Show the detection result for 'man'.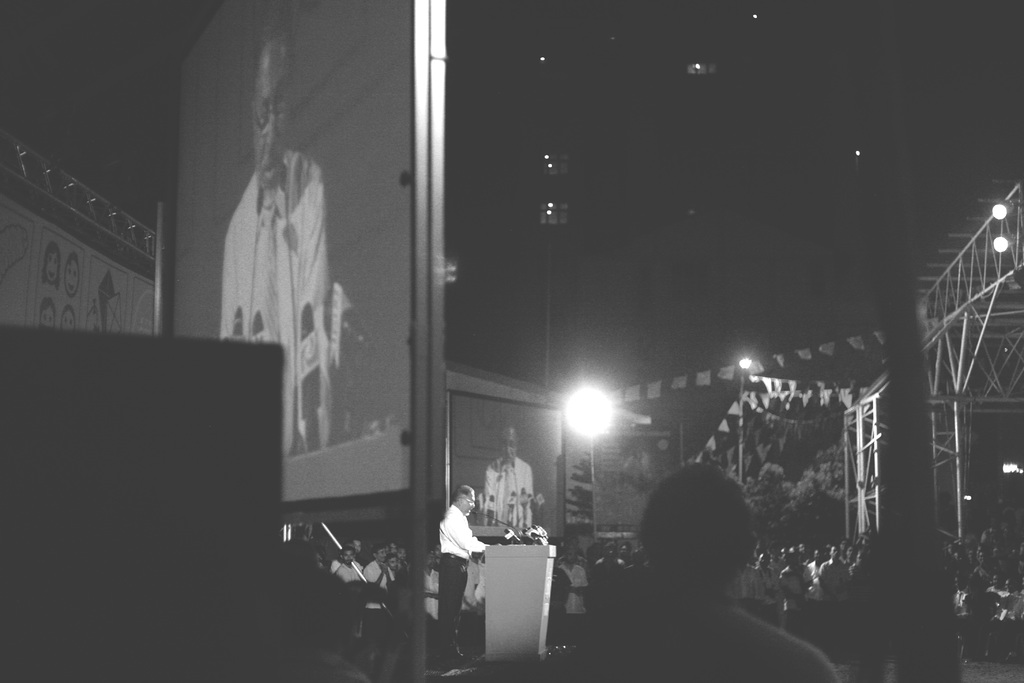
box(429, 490, 490, 645).
